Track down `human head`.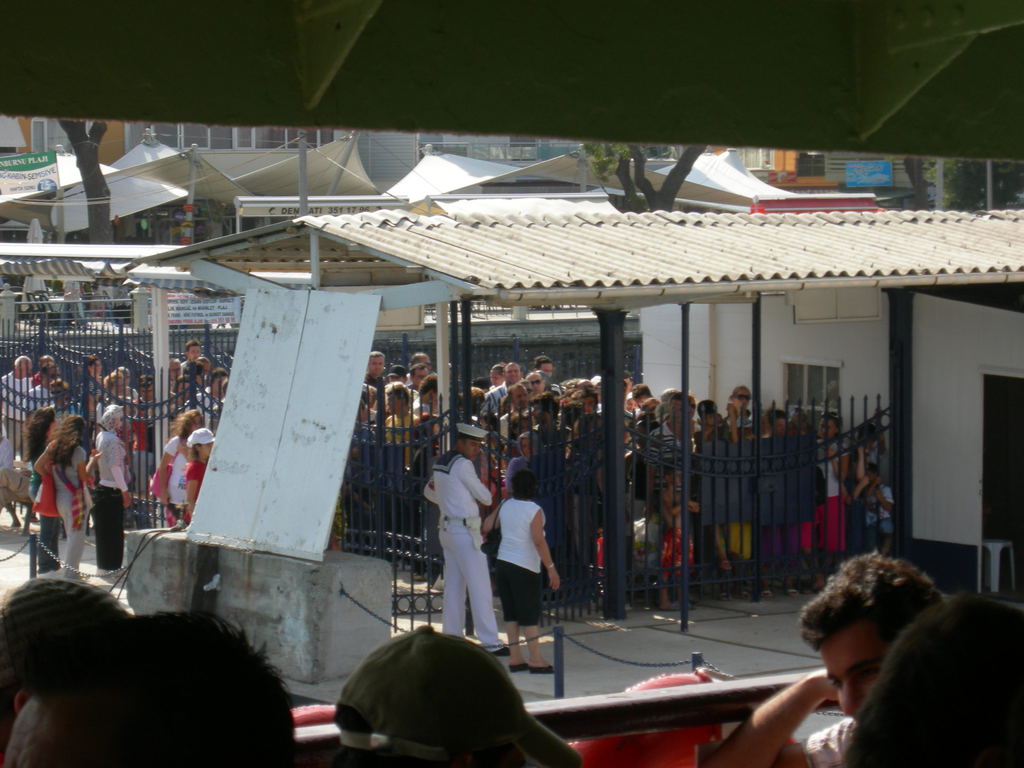
Tracked to [38, 353, 52, 366].
